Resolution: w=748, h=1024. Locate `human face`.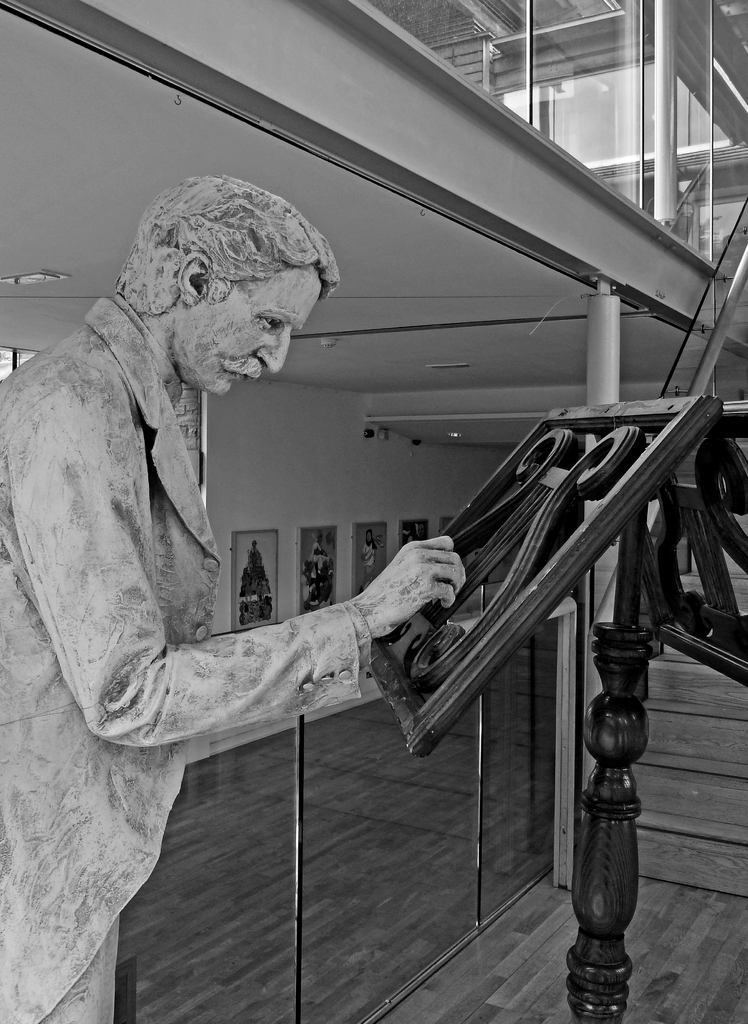
crop(193, 262, 320, 396).
